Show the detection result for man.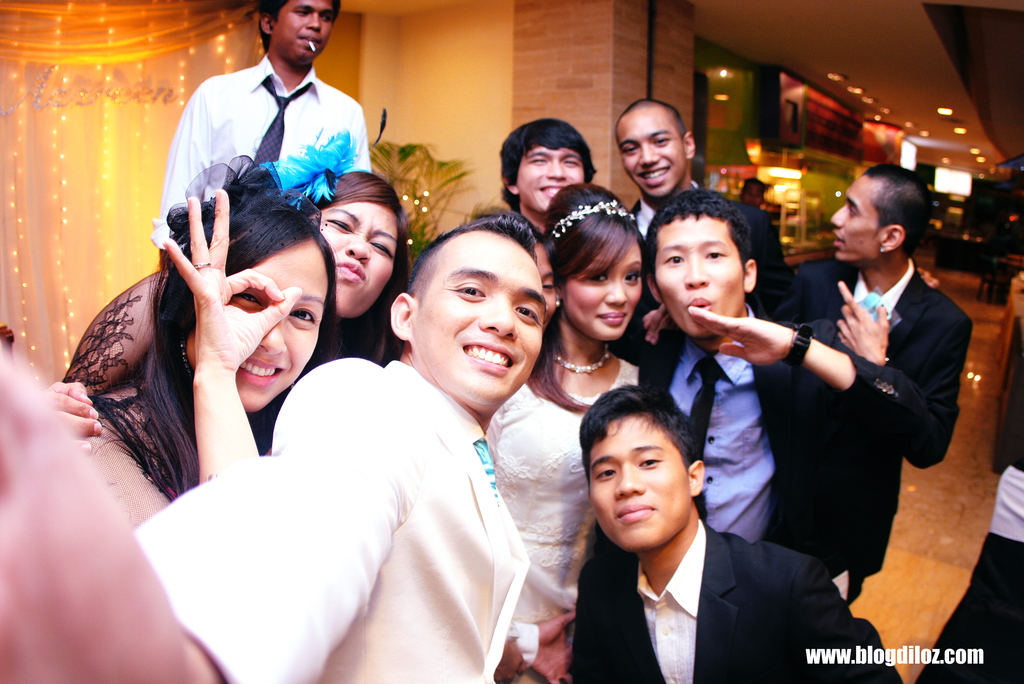
[150,0,376,267].
